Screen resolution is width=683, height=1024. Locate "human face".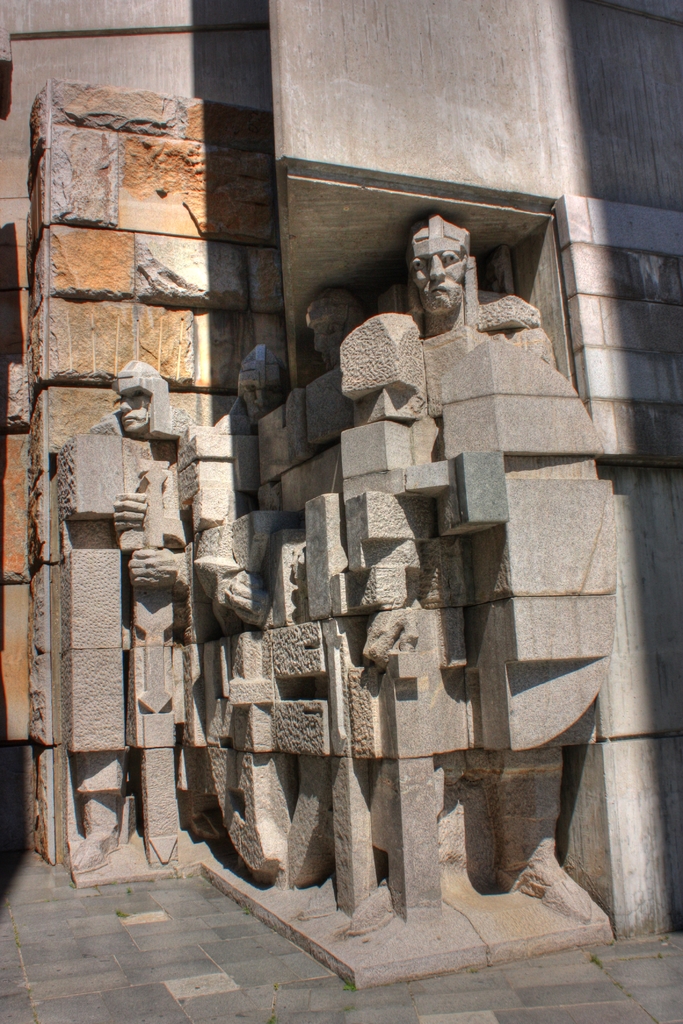
pyautogui.locateOnScreen(406, 248, 470, 312).
